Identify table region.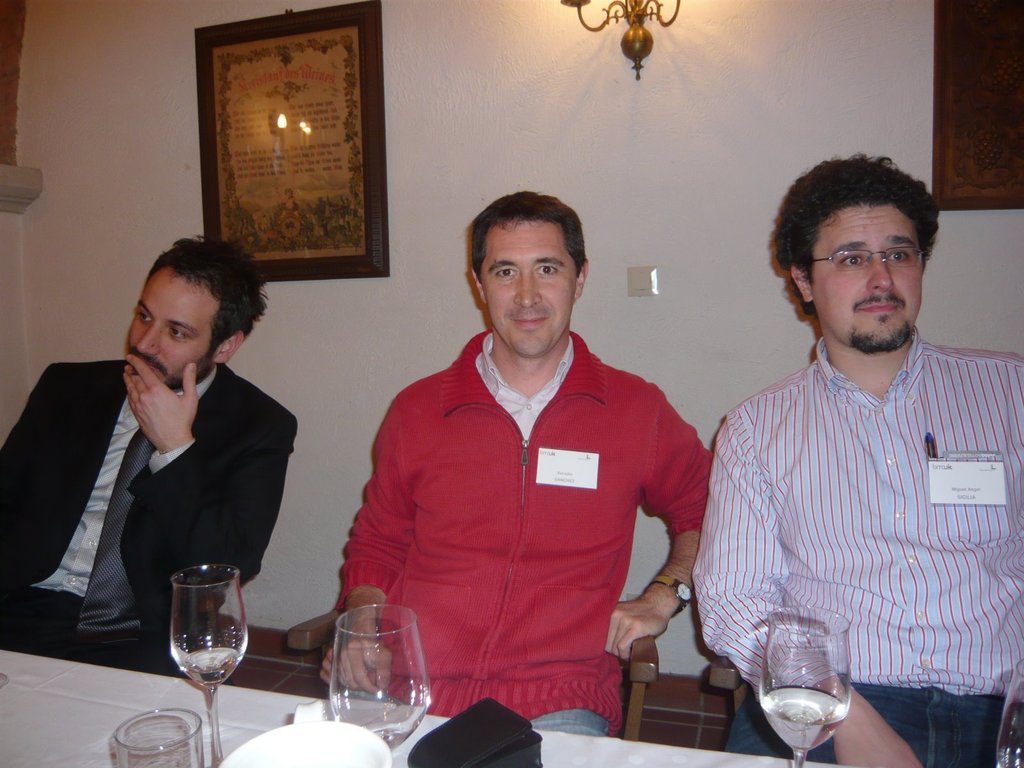
Region: rect(0, 647, 848, 767).
